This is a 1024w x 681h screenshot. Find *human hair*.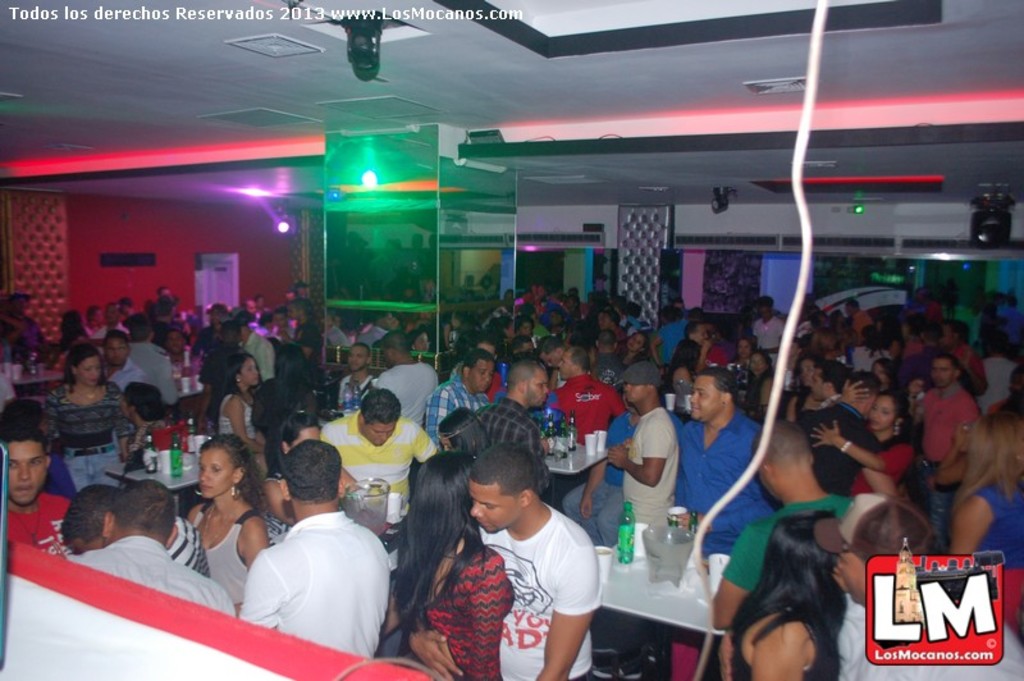
Bounding box: 877 388 910 408.
